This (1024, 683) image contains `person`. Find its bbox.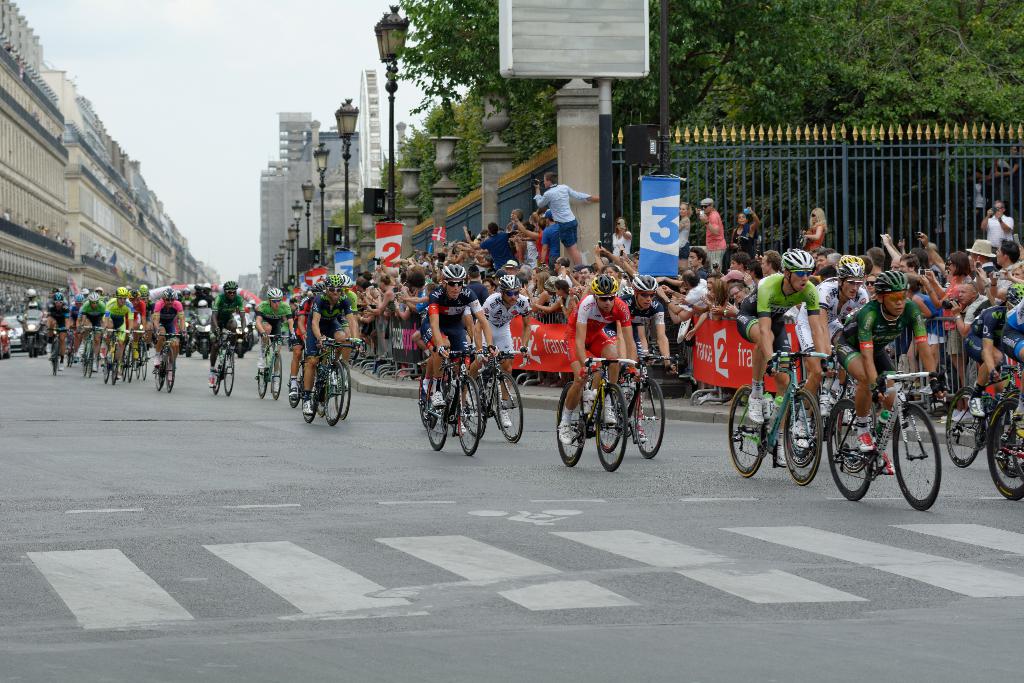
bbox=[1002, 259, 1023, 293].
